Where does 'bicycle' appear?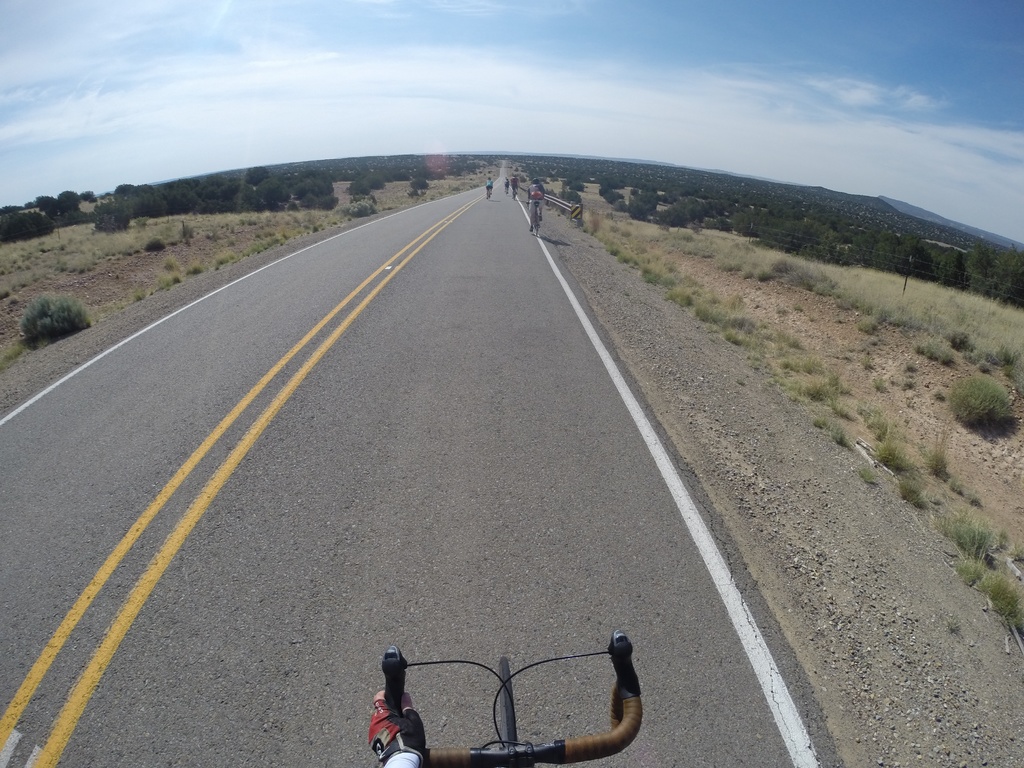
Appears at crop(486, 187, 492, 200).
